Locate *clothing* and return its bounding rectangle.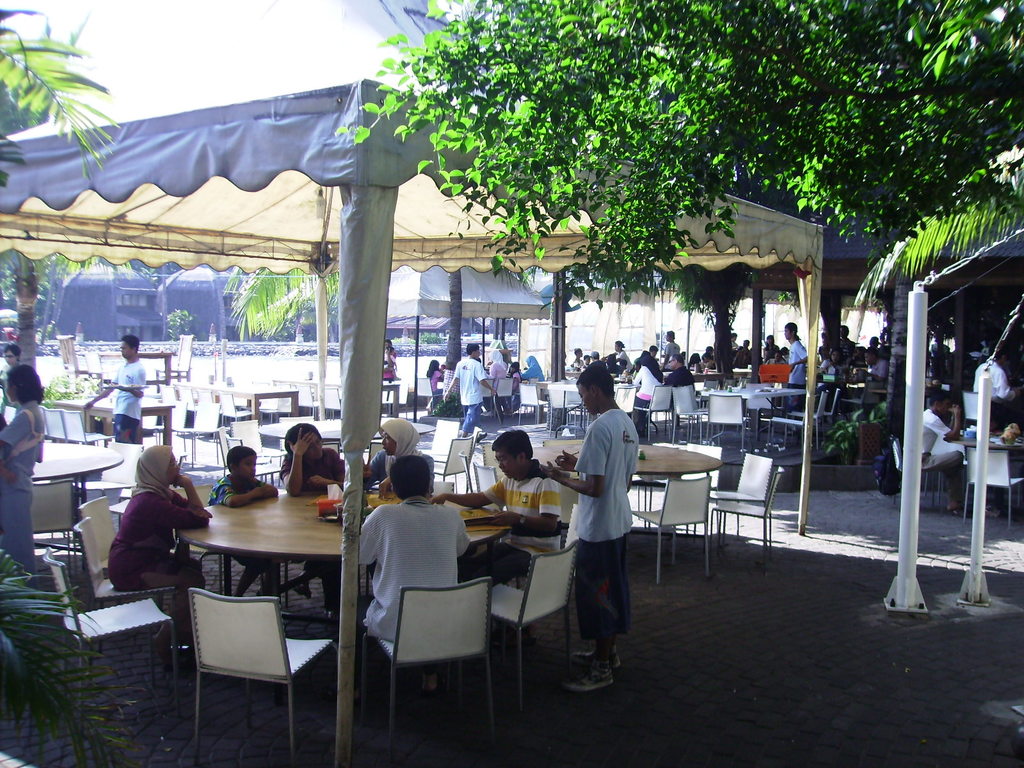
[x1=572, y1=403, x2=631, y2=646].
